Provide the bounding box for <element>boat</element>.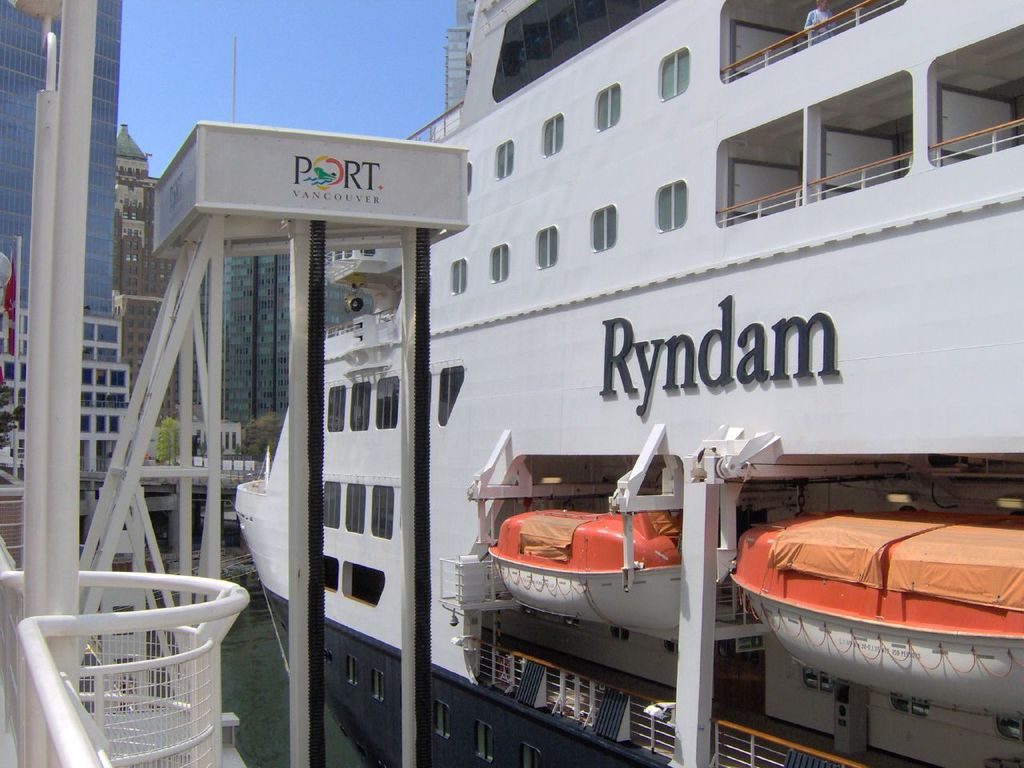
<region>718, 471, 1023, 718</region>.
